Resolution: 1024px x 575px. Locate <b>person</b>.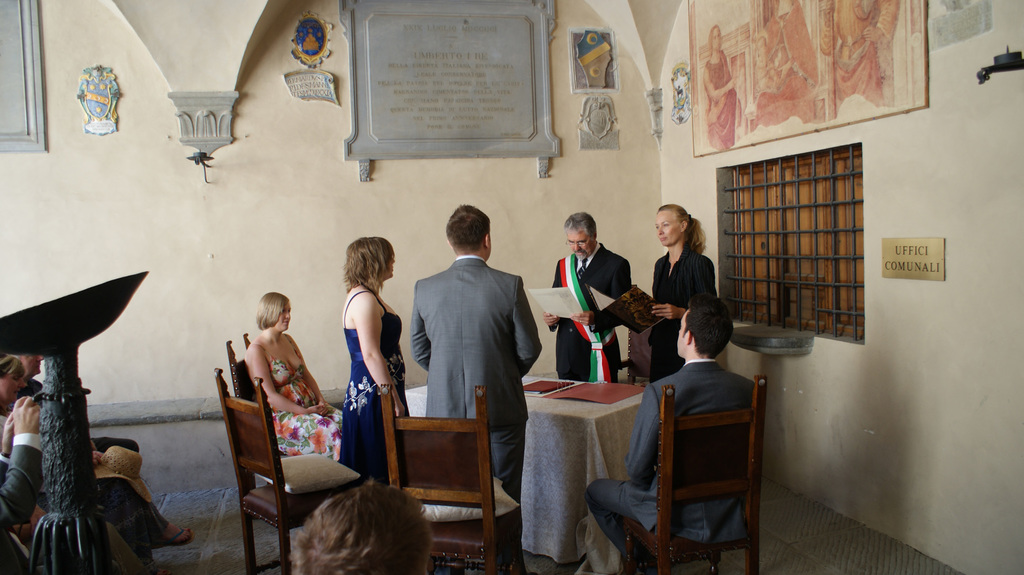
<box>754,0,820,115</box>.
